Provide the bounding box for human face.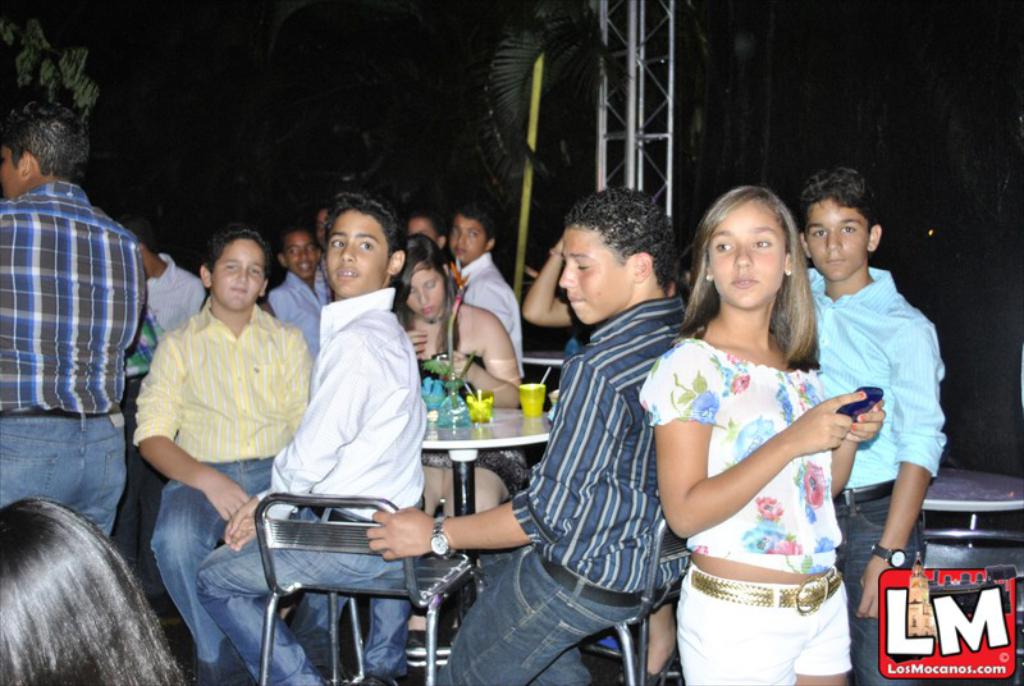
284,228,317,287.
